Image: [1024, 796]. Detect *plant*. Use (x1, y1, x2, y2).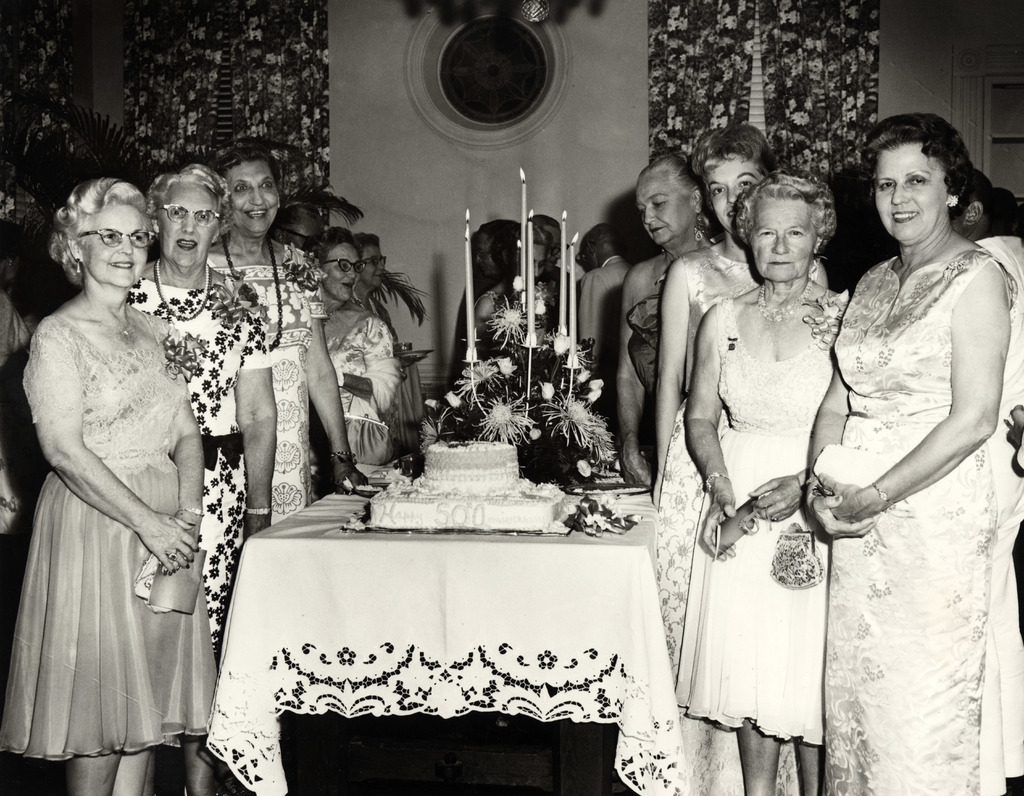
(532, 332, 599, 401).
